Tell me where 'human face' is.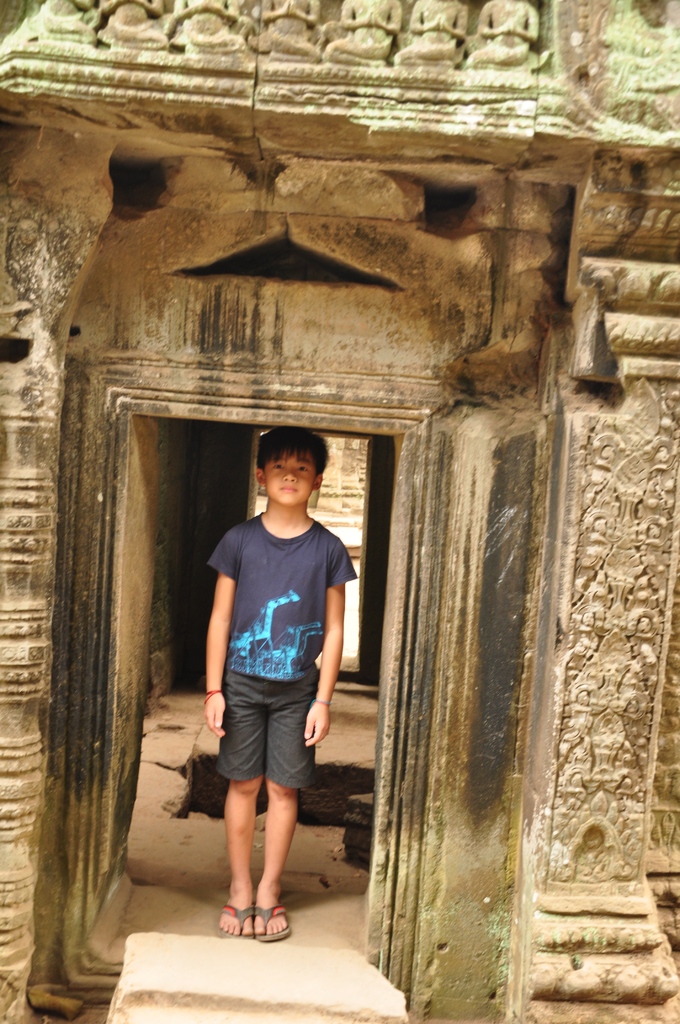
'human face' is at [262,444,314,505].
